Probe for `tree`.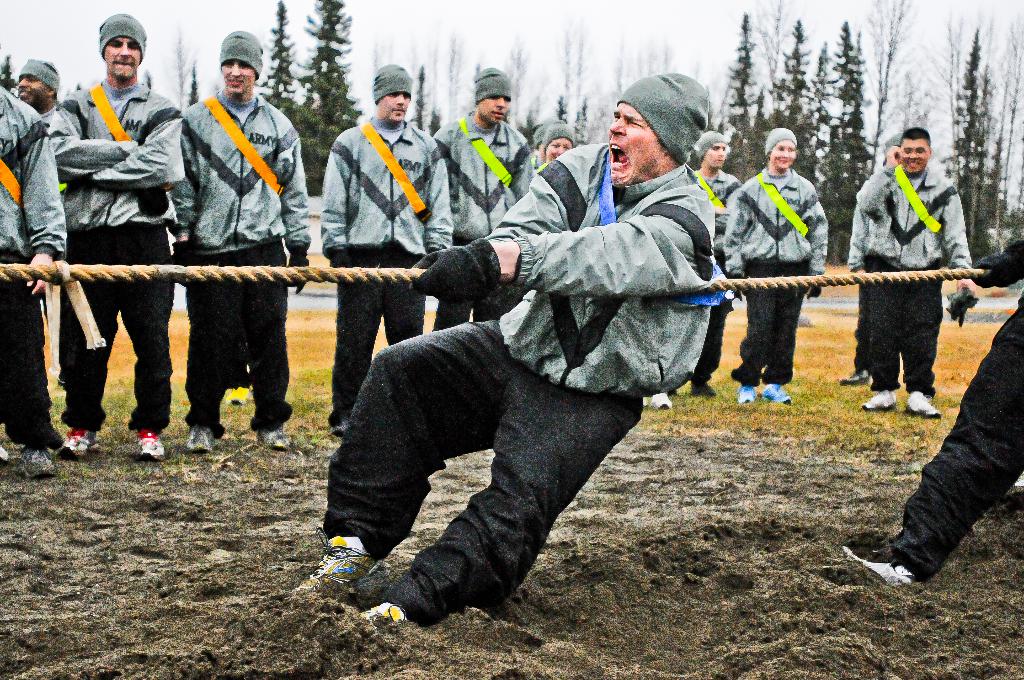
Probe result: 297:0:361:189.
